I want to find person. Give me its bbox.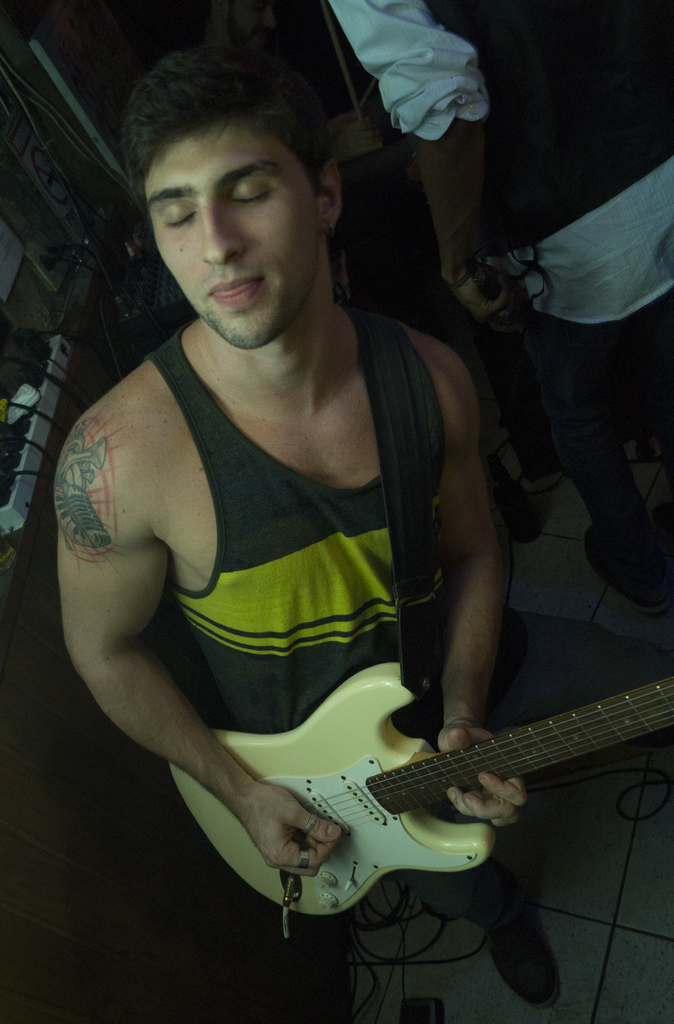
detection(49, 35, 566, 1014).
